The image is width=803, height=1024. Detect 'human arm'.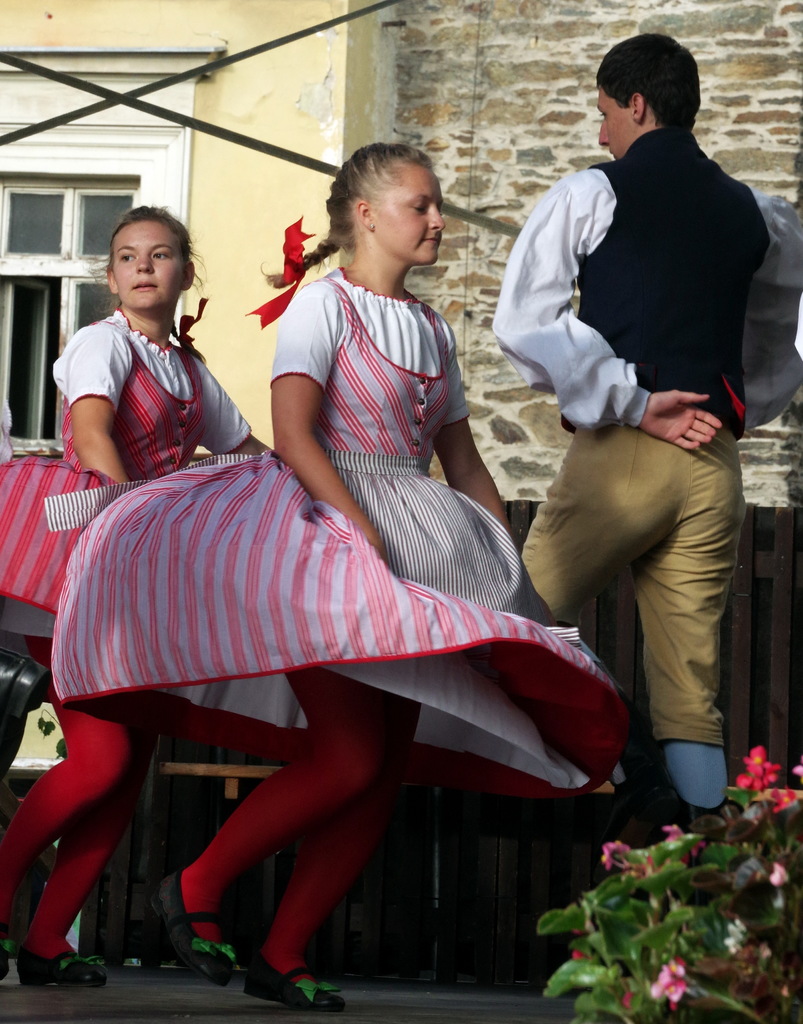
Detection: 742 188 802 436.
